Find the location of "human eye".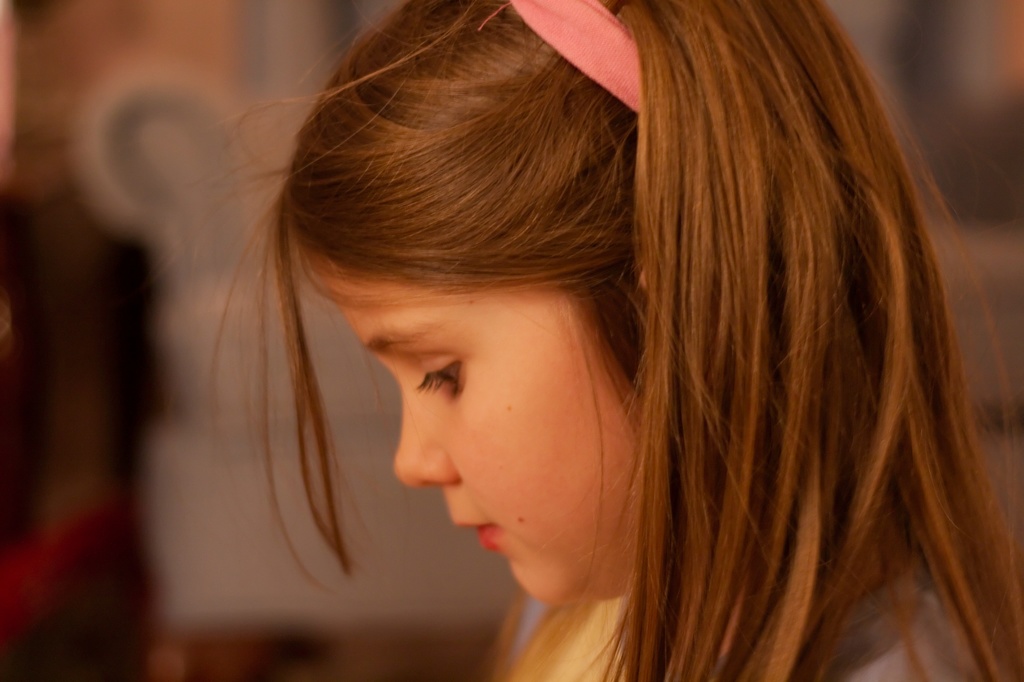
Location: <box>410,346,465,404</box>.
